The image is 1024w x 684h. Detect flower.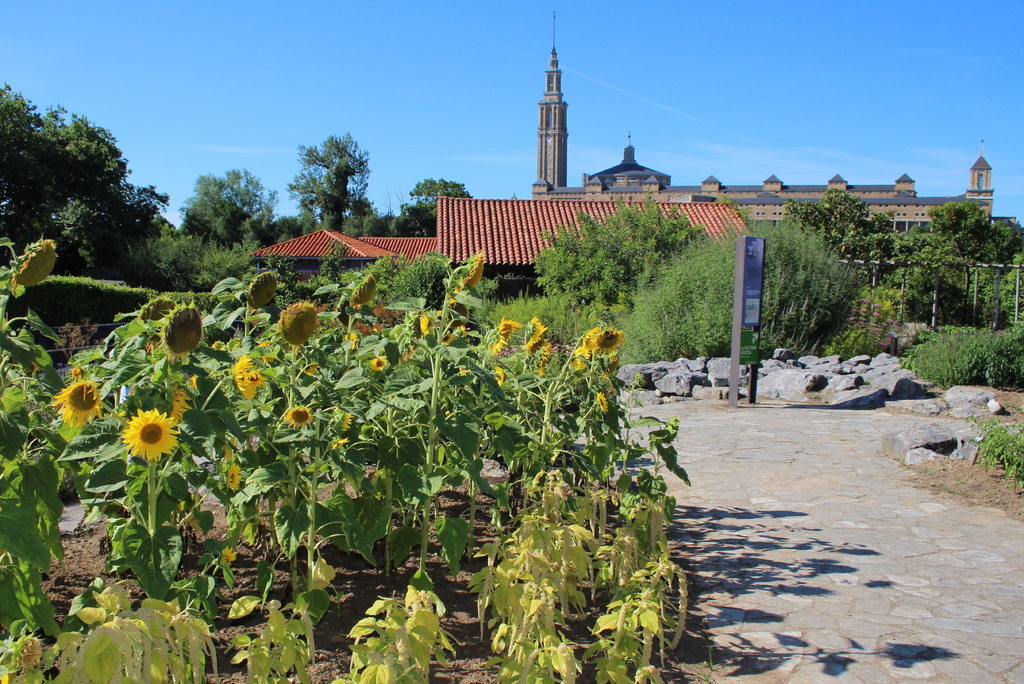
Detection: bbox(440, 330, 451, 346).
